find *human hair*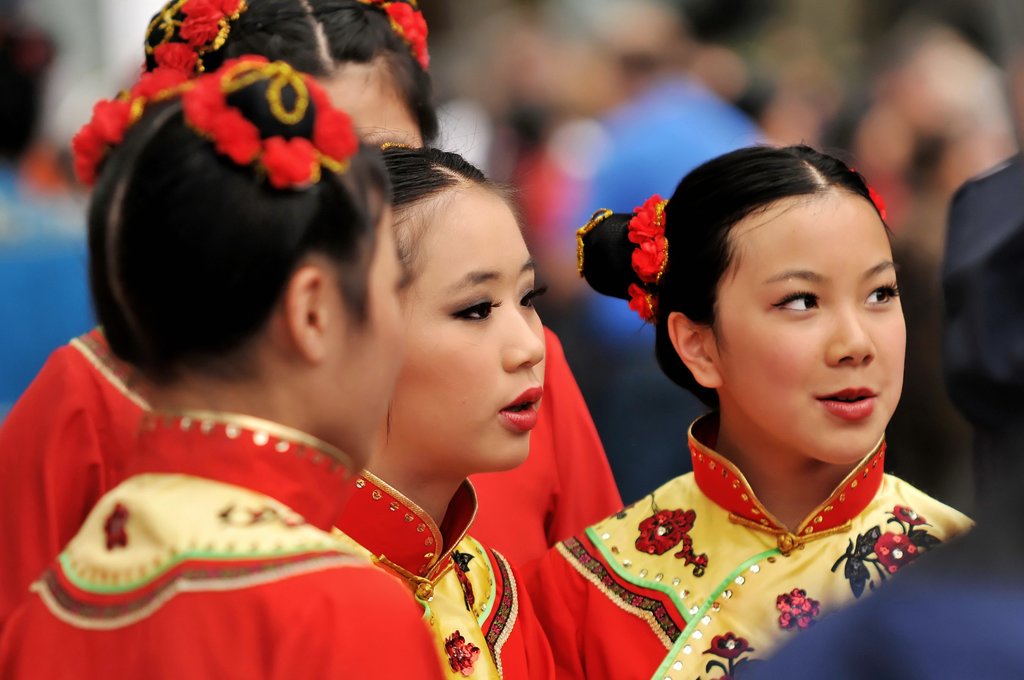
pyautogui.locateOnScreen(138, 0, 439, 145)
